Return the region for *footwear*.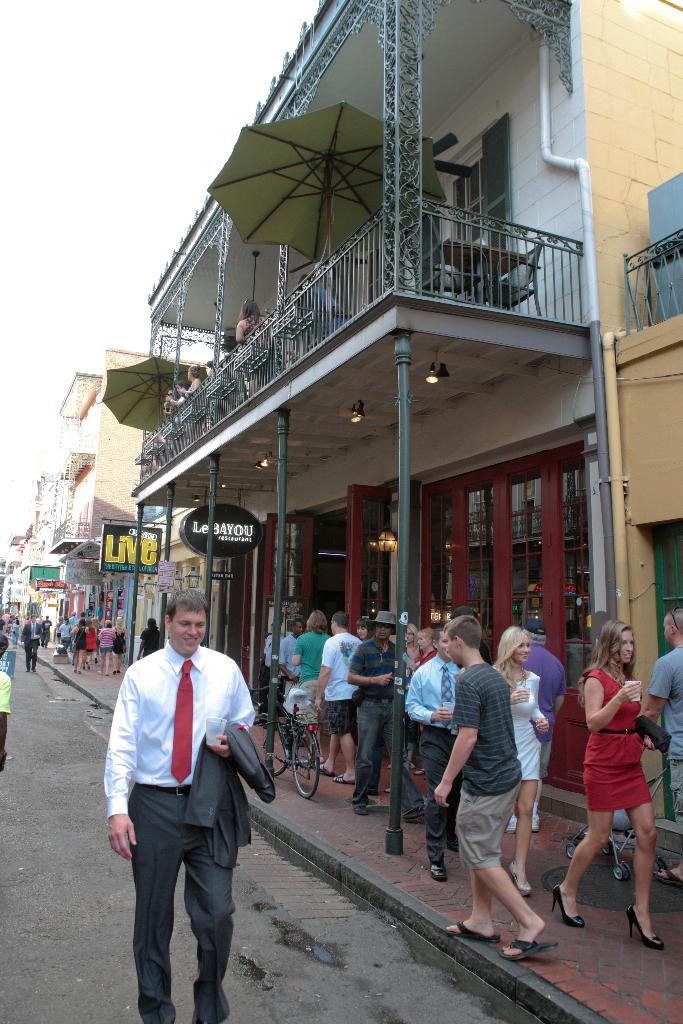
<bbox>427, 858, 450, 881</bbox>.
